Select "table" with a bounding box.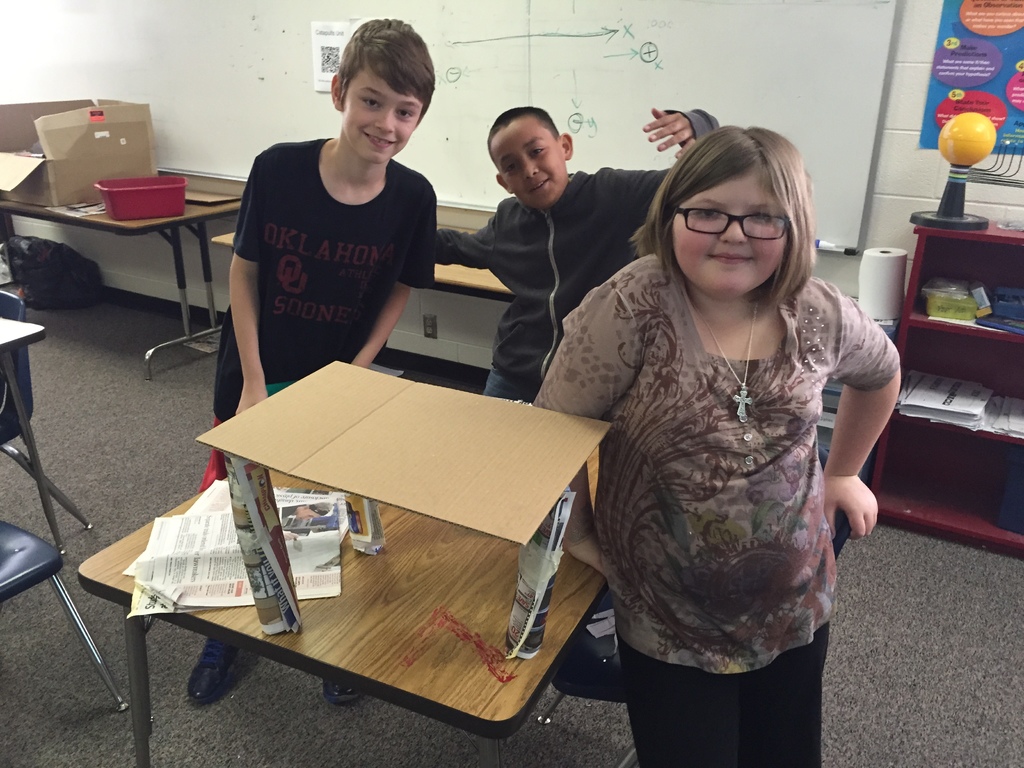
215, 227, 509, 298.
